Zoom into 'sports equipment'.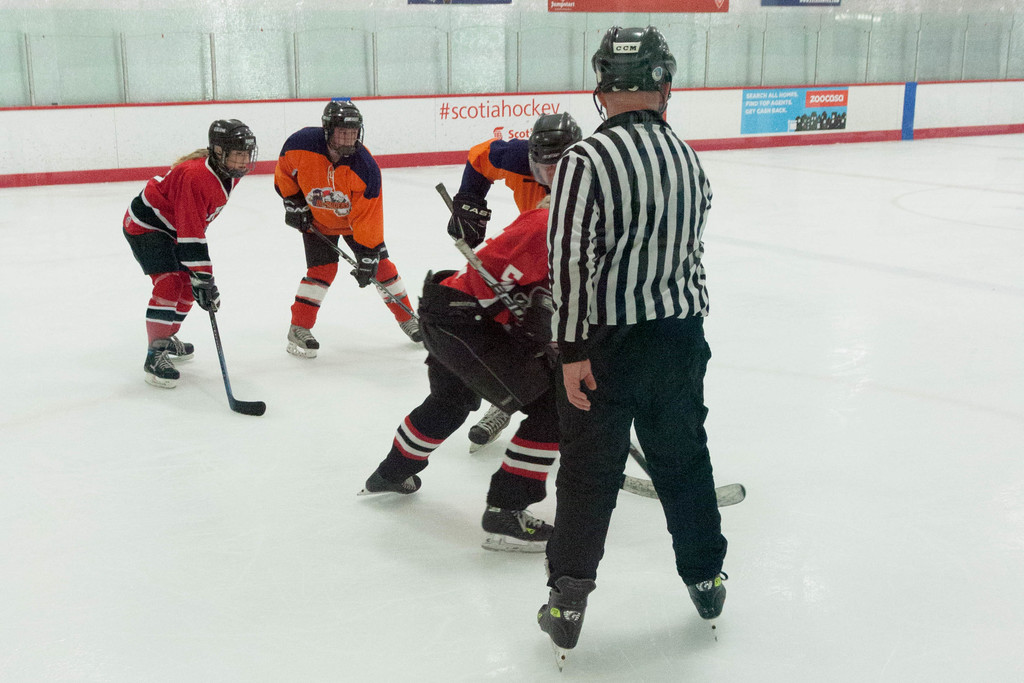
Zoom target: select_region(351, 462, 425, 500).
